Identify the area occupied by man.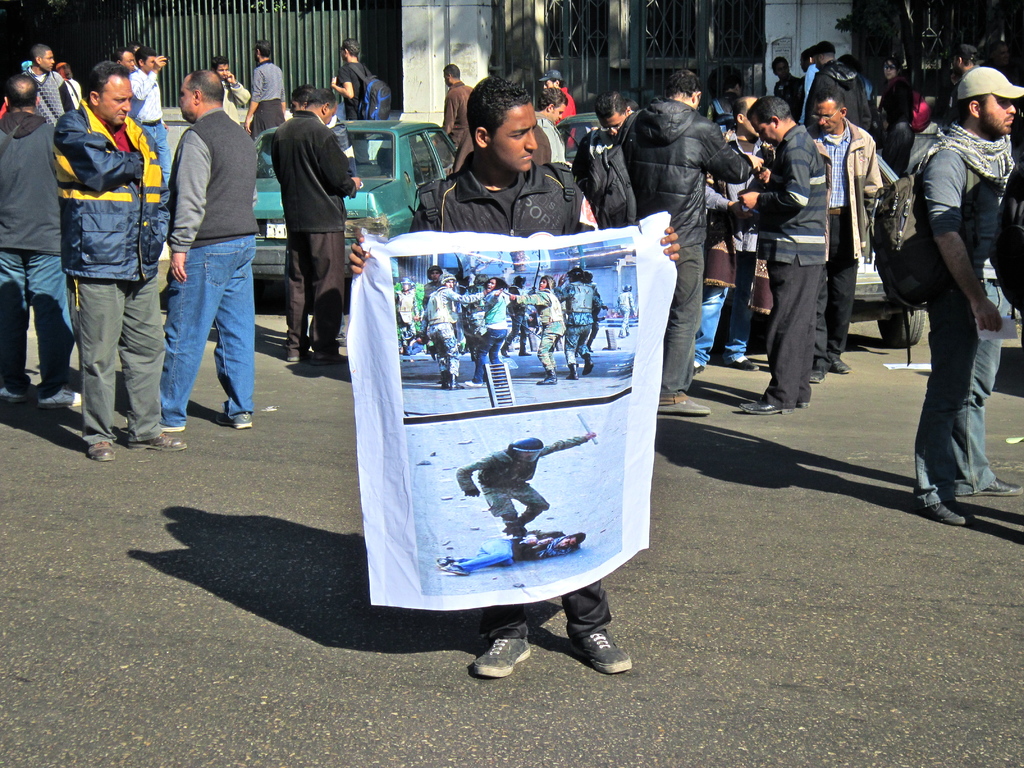
Area: bbox(802, 88, 891, 384).
